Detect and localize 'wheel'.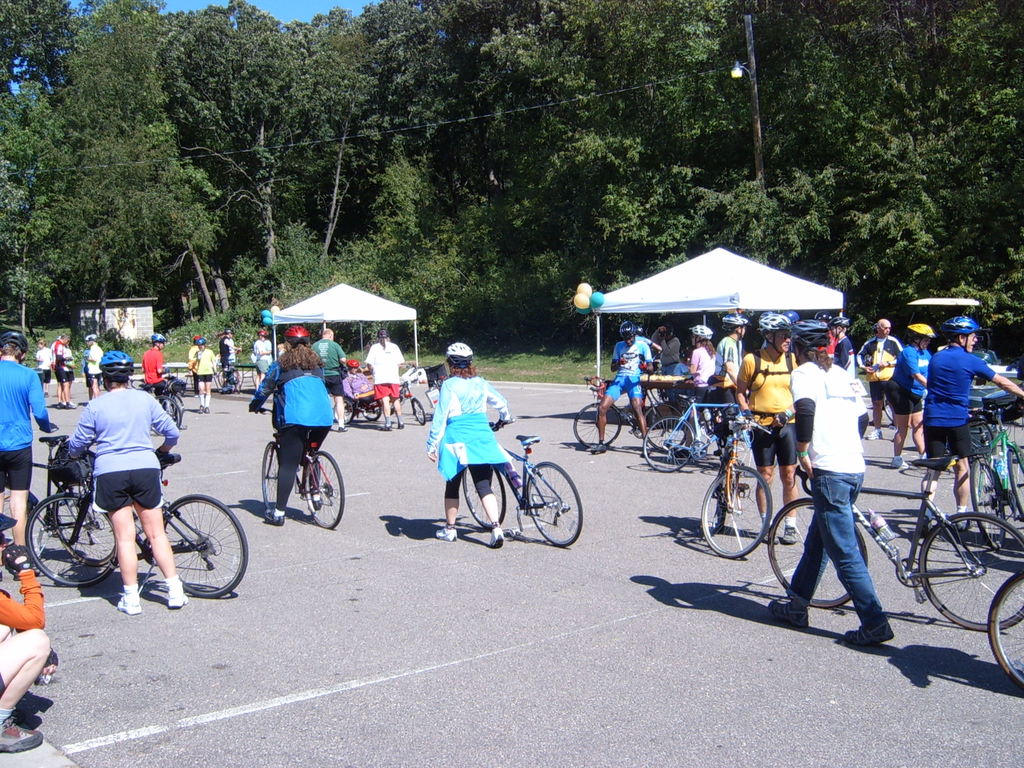
Localized at [x1=643, y1=401, x2=687, y2=448].
